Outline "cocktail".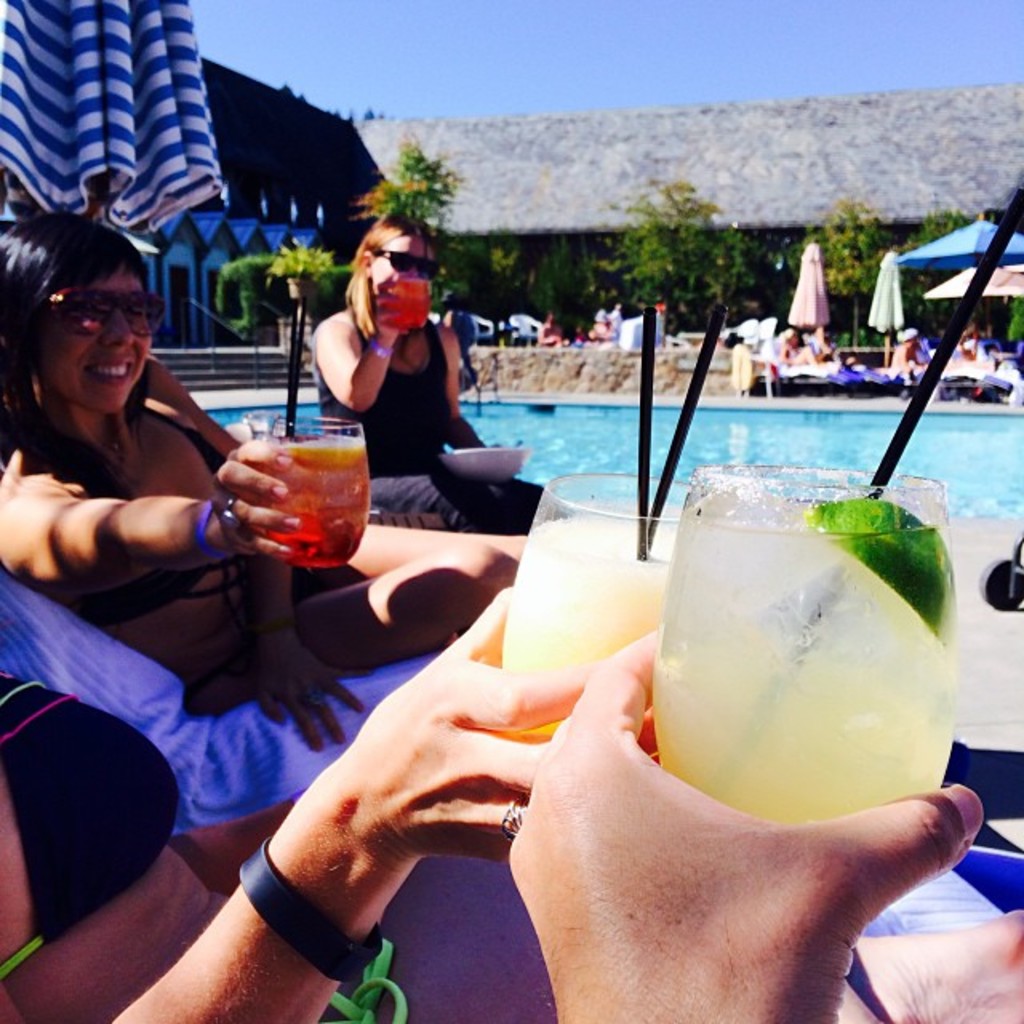
Outline: bbox=[499, 294, 726, 742].
